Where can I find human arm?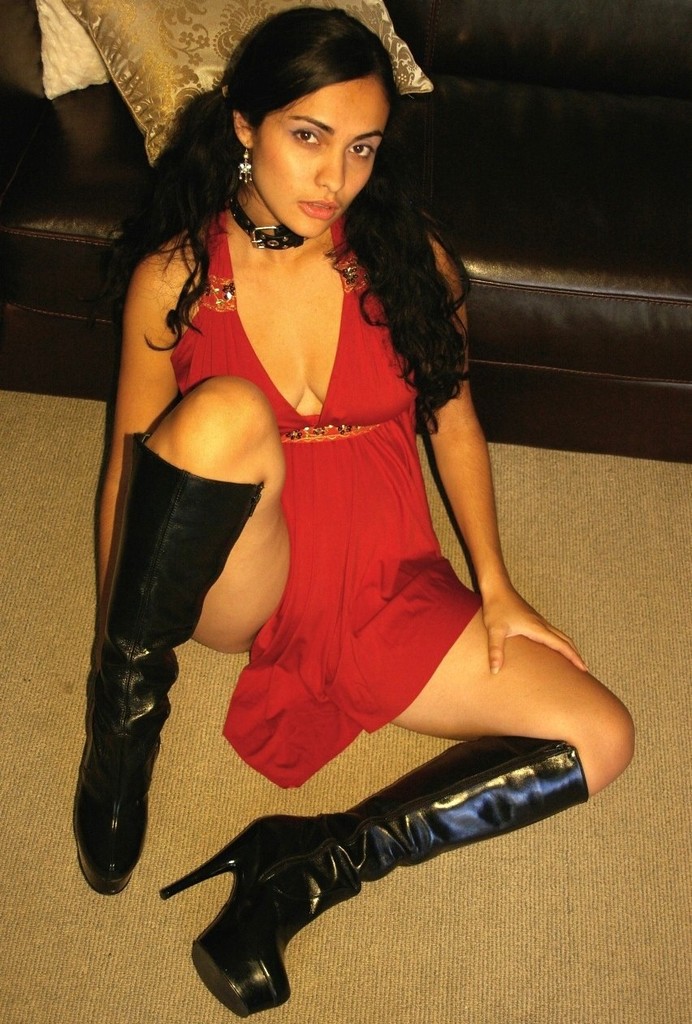
You can find it at detection(426, 345, 532, 675).
